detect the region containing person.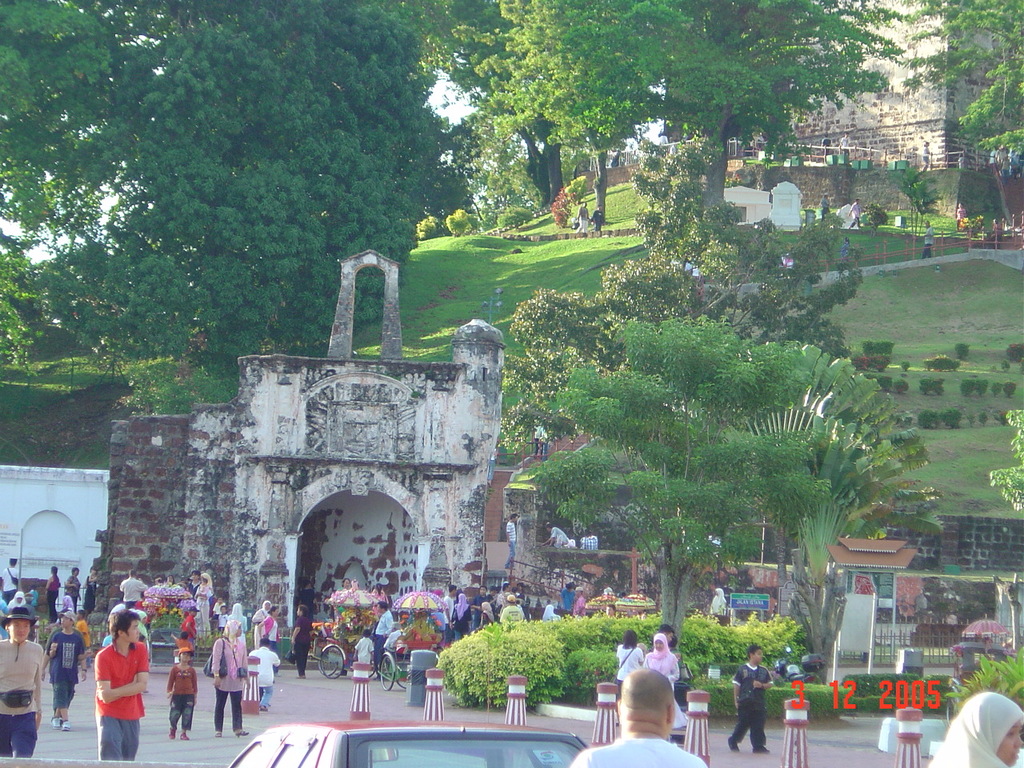
x1=170, y1=632, x2=190, y2=662.
